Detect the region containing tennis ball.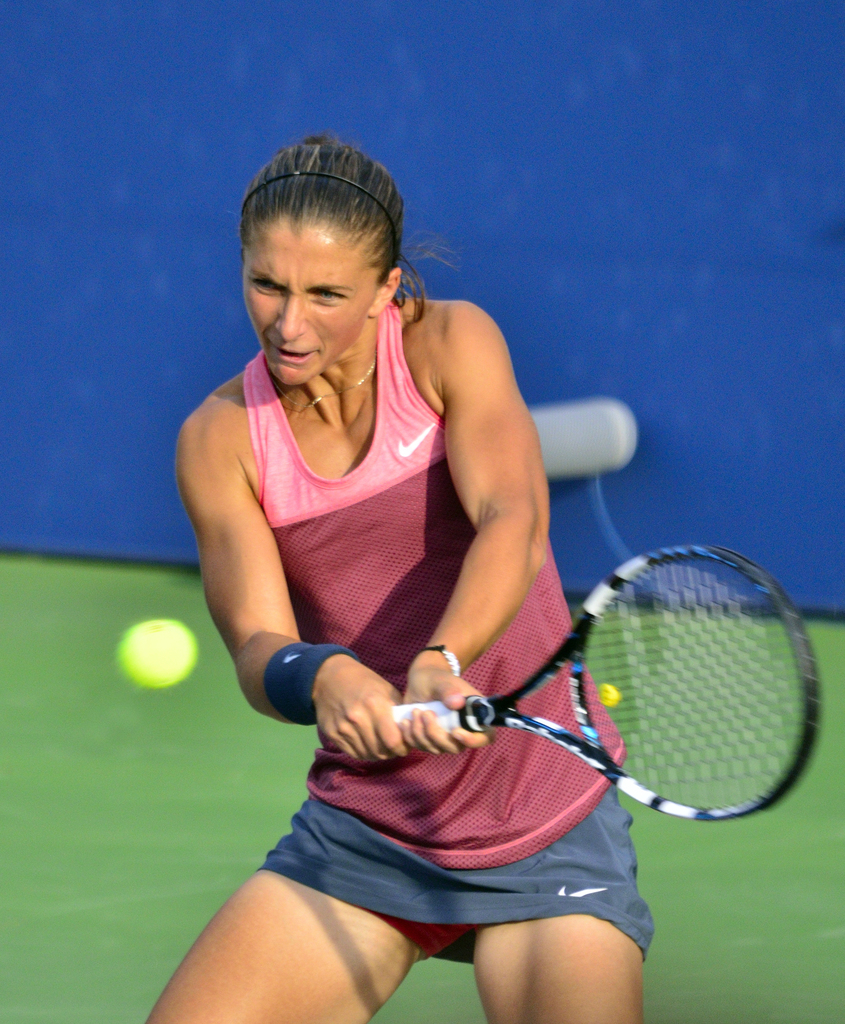
(x1=117, y1=620, x2=195, y2=690).
